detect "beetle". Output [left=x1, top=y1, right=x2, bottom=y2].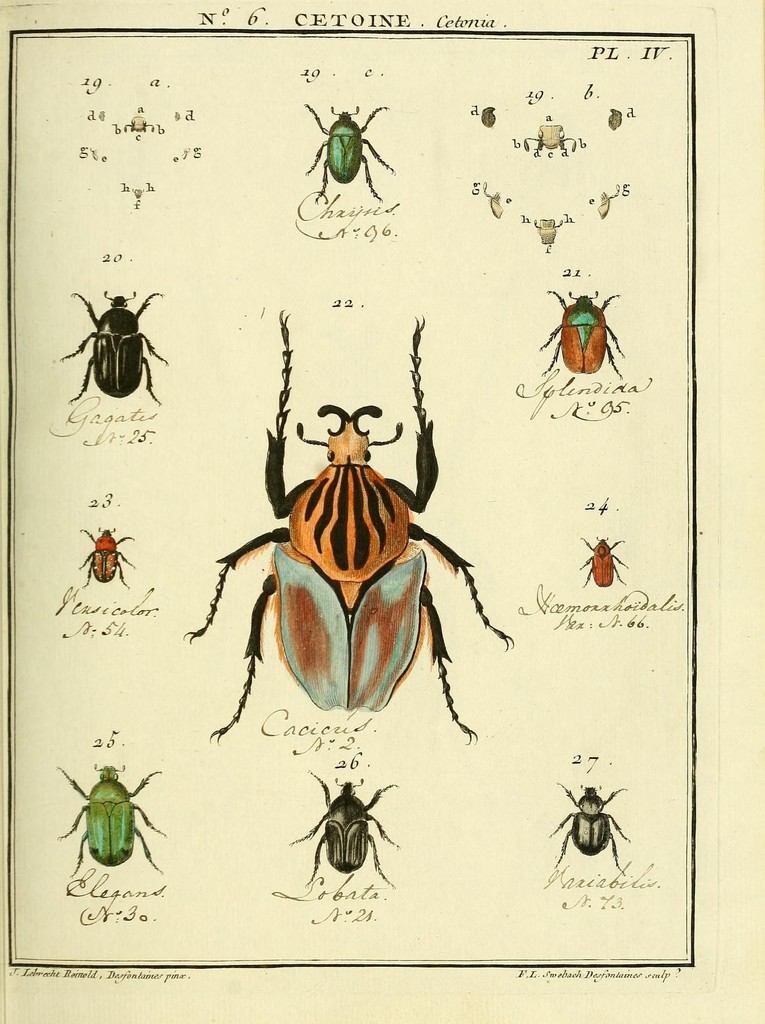
[left=193, top=309, right=511, bottom=731].
